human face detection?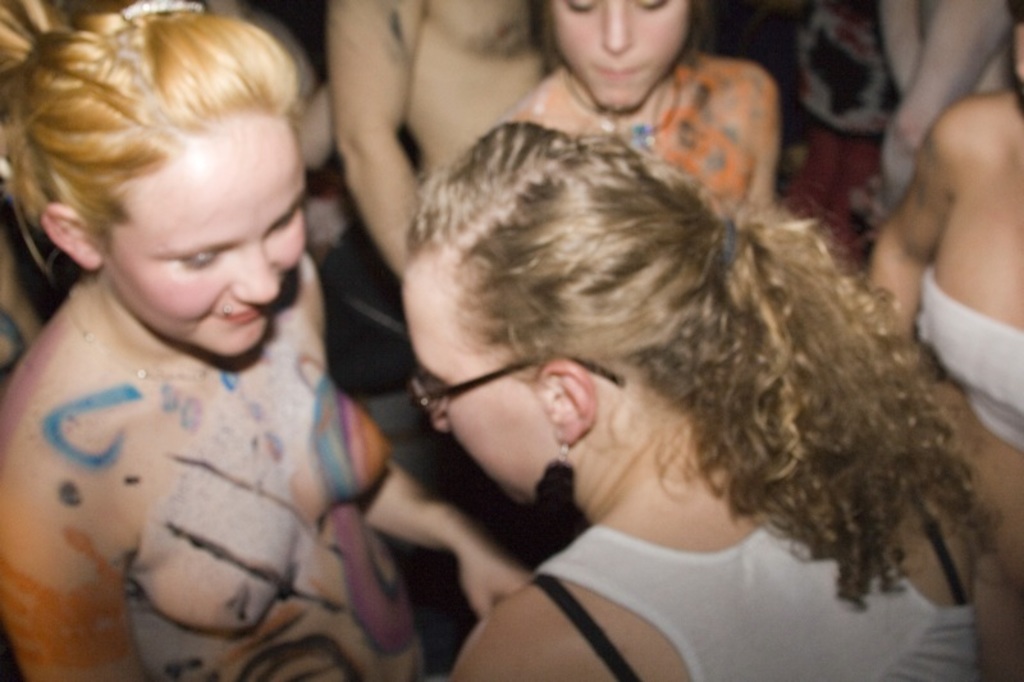
region(401, 269, 545, 508)
